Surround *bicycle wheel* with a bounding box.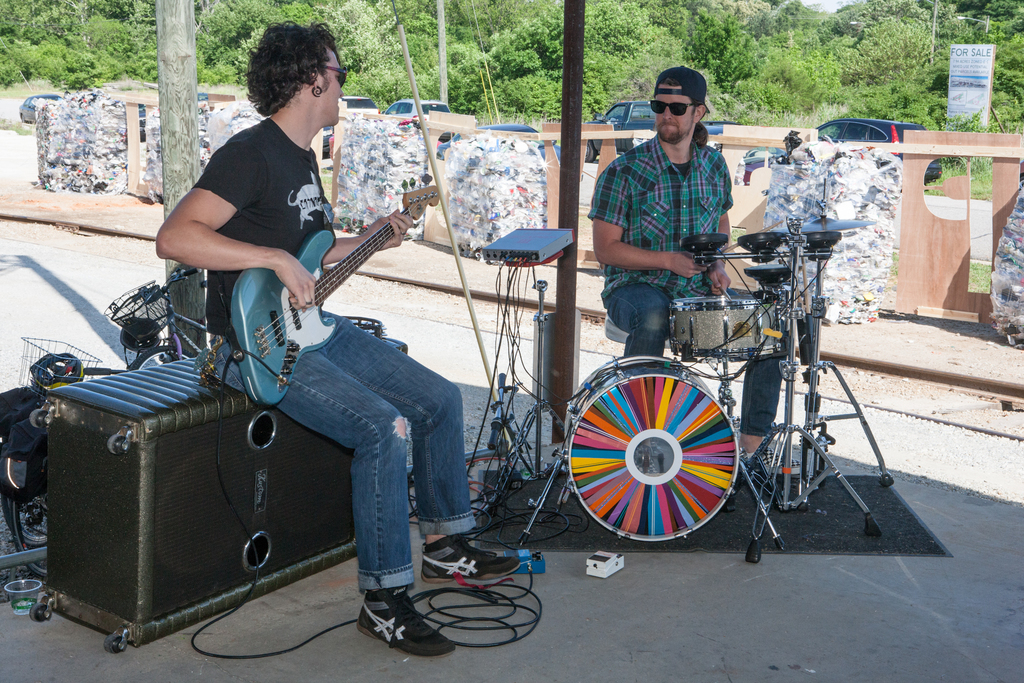
573, 364, 785, 561.
